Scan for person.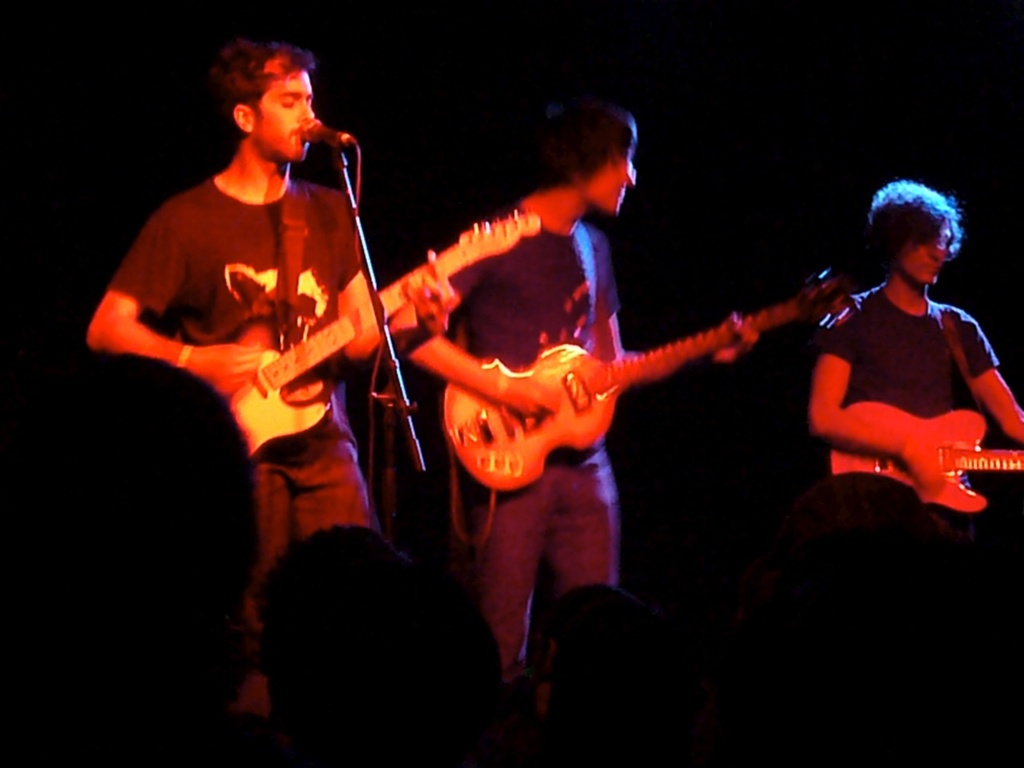
Scan result: <region>403, 95, 759, 655</region>.
